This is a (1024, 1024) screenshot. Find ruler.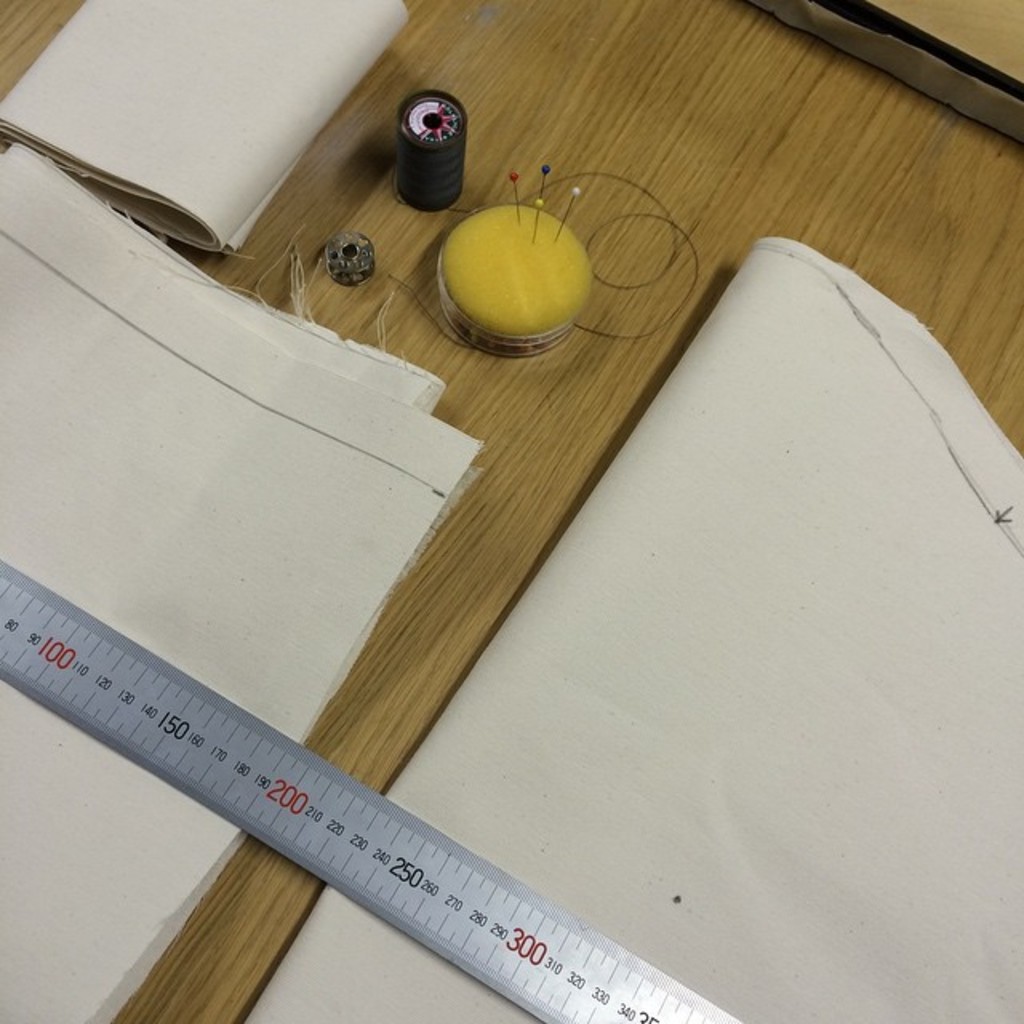
Bounding box: (left=3, top=566, right=741, bottom=1022).
